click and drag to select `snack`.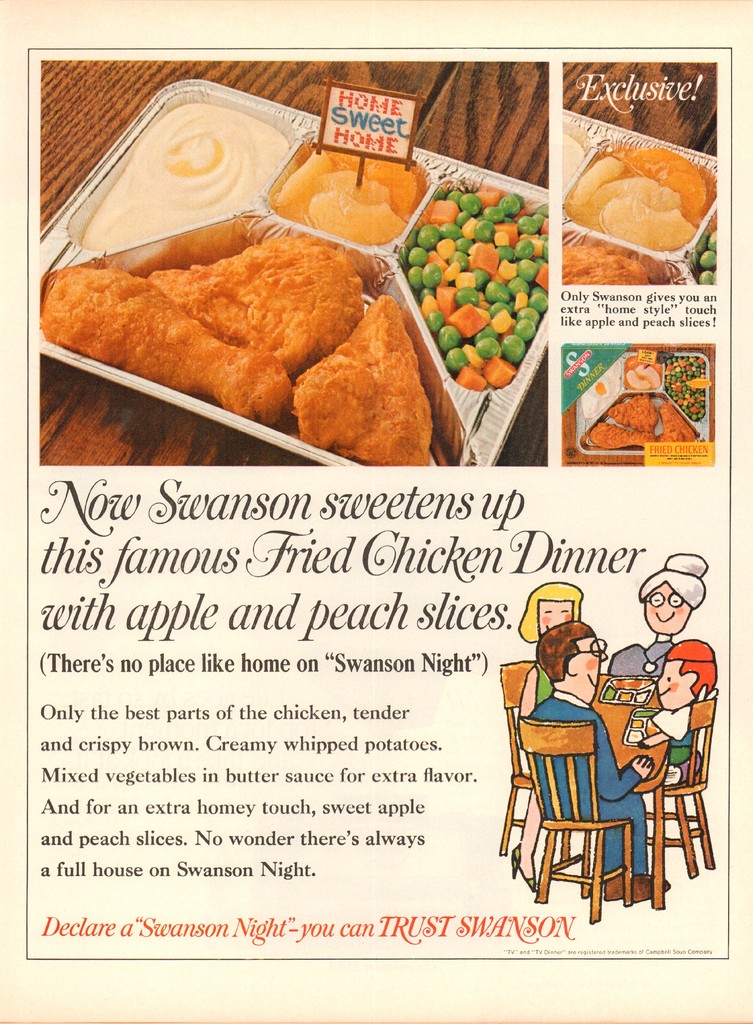
Selection: (left=149, top=243, right=363, bottom=380).
